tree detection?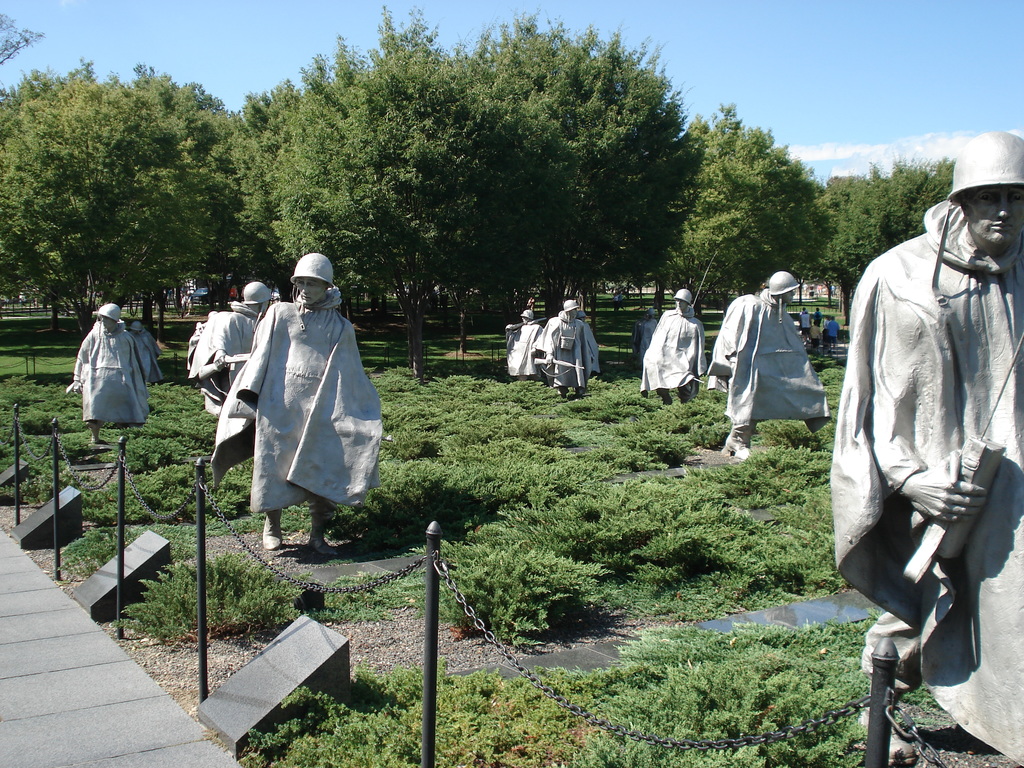
BBox(656, 99, 842, 326)
